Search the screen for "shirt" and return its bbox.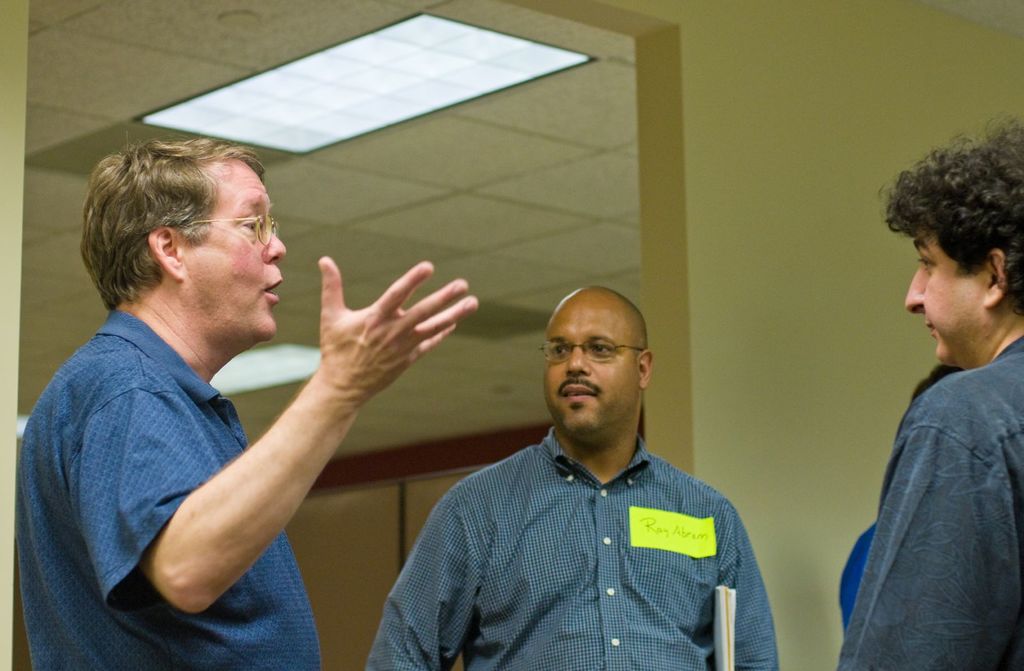
Found: pyautogui.locateOnScreen(362, 421, 783, 667).
